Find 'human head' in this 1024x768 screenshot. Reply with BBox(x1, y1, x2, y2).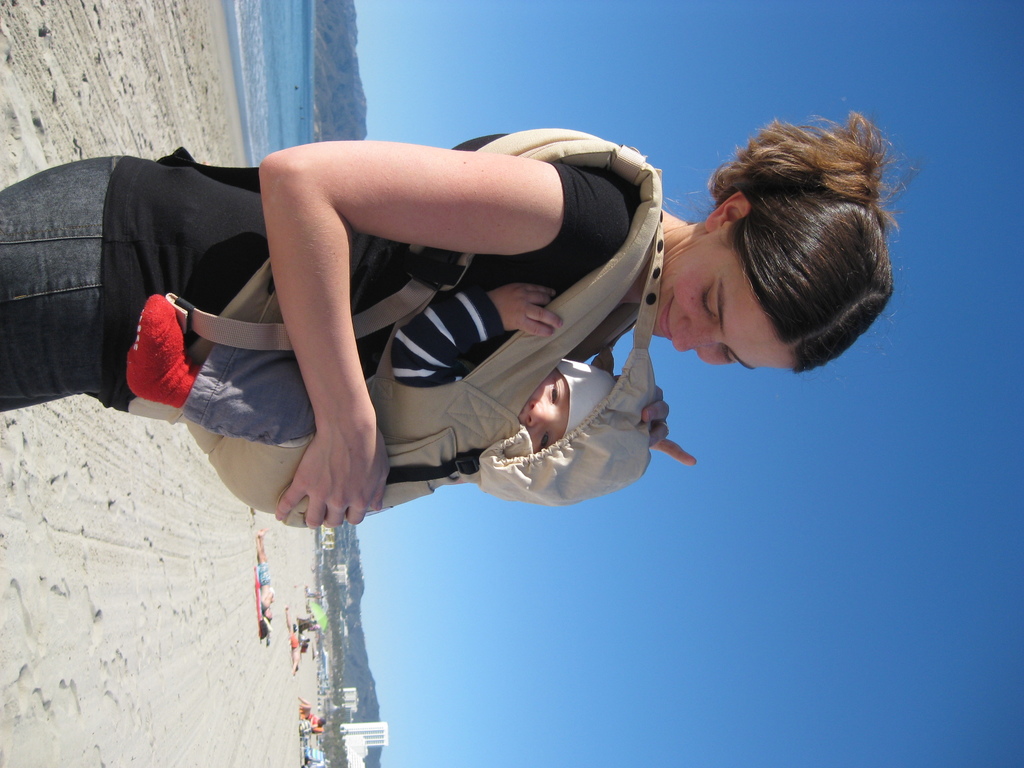
BBox(650, 124, 897, 378).
